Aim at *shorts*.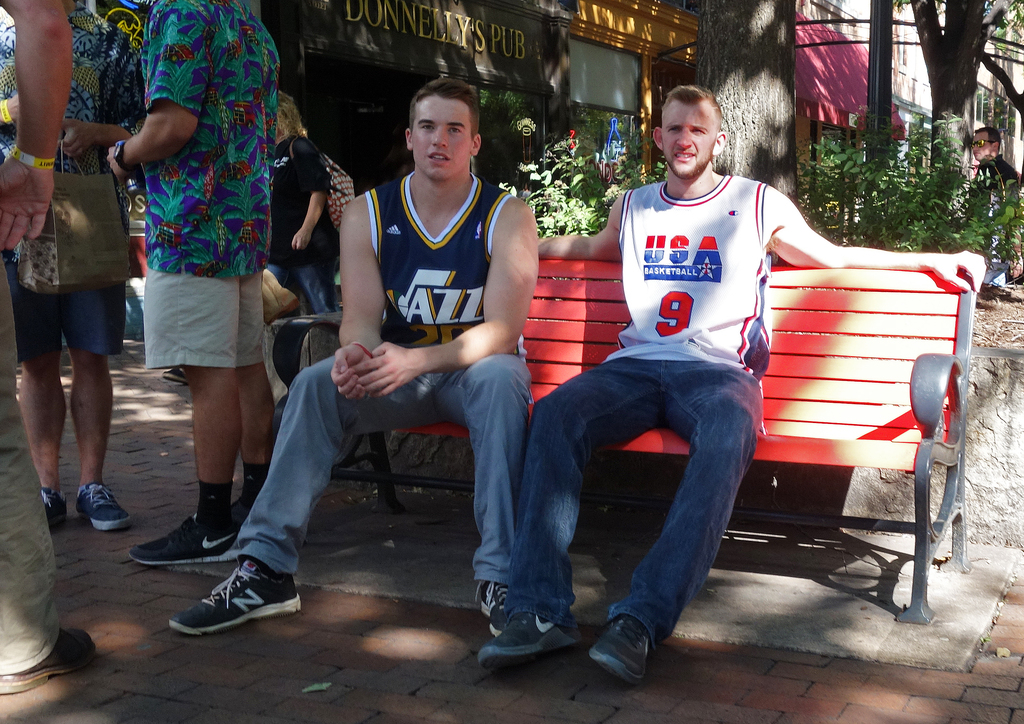
Aimed at (left=5, top=257, right=136, bottom=356).
